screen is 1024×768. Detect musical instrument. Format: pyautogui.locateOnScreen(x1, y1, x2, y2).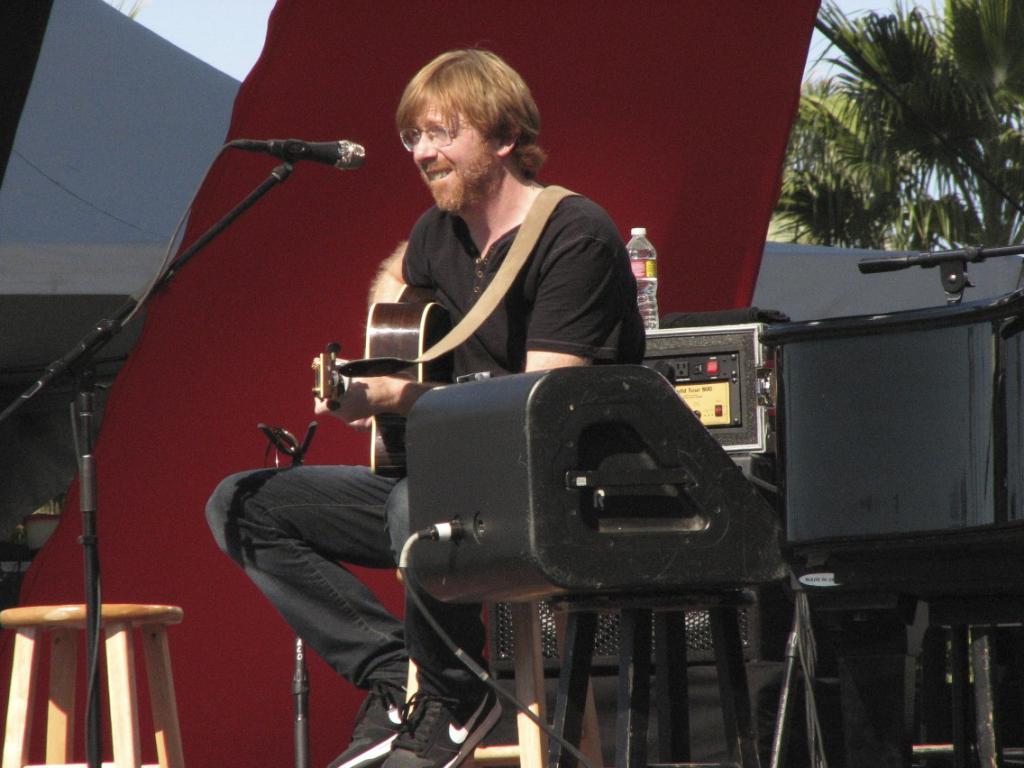
pyautogui.locateOnScreen(307, 293, 465, 482).
